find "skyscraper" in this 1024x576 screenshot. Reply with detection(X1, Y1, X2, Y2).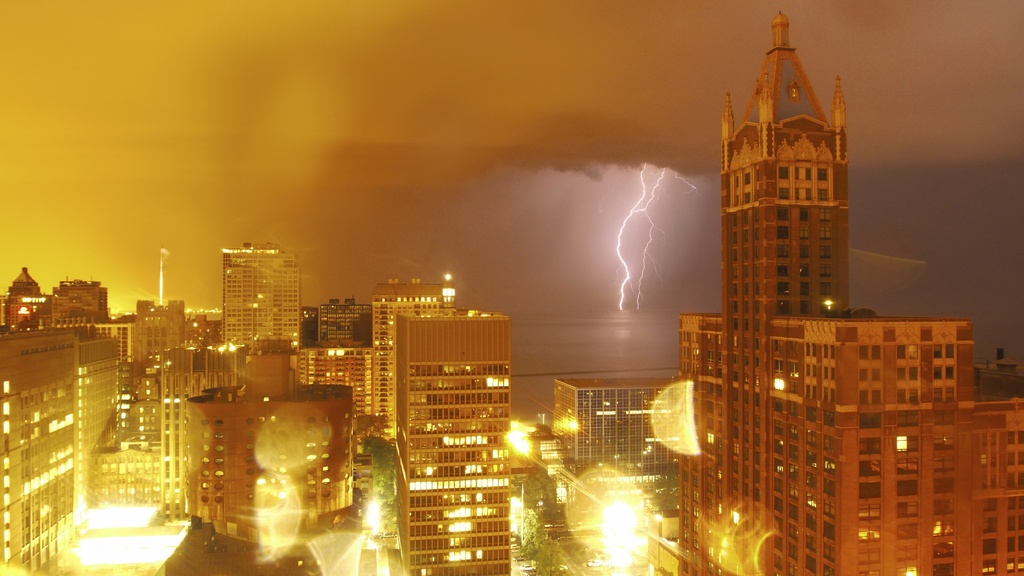
detection(373, 267, 530, 563).
